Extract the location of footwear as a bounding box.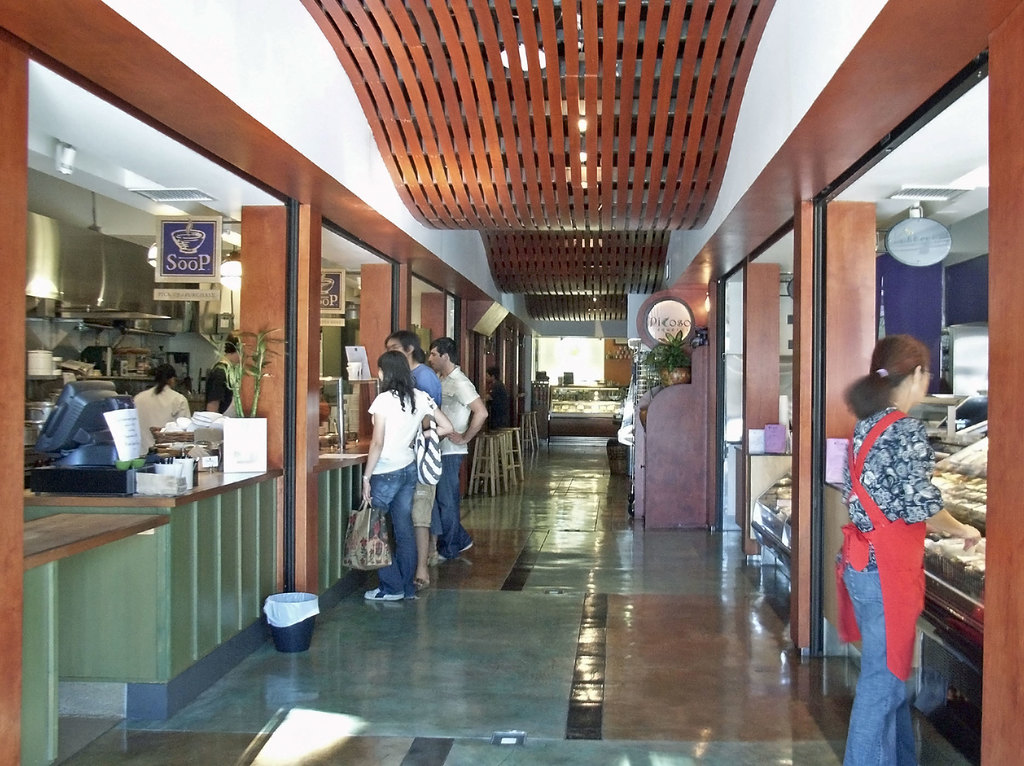
<box>430,553,454,564</box>.
